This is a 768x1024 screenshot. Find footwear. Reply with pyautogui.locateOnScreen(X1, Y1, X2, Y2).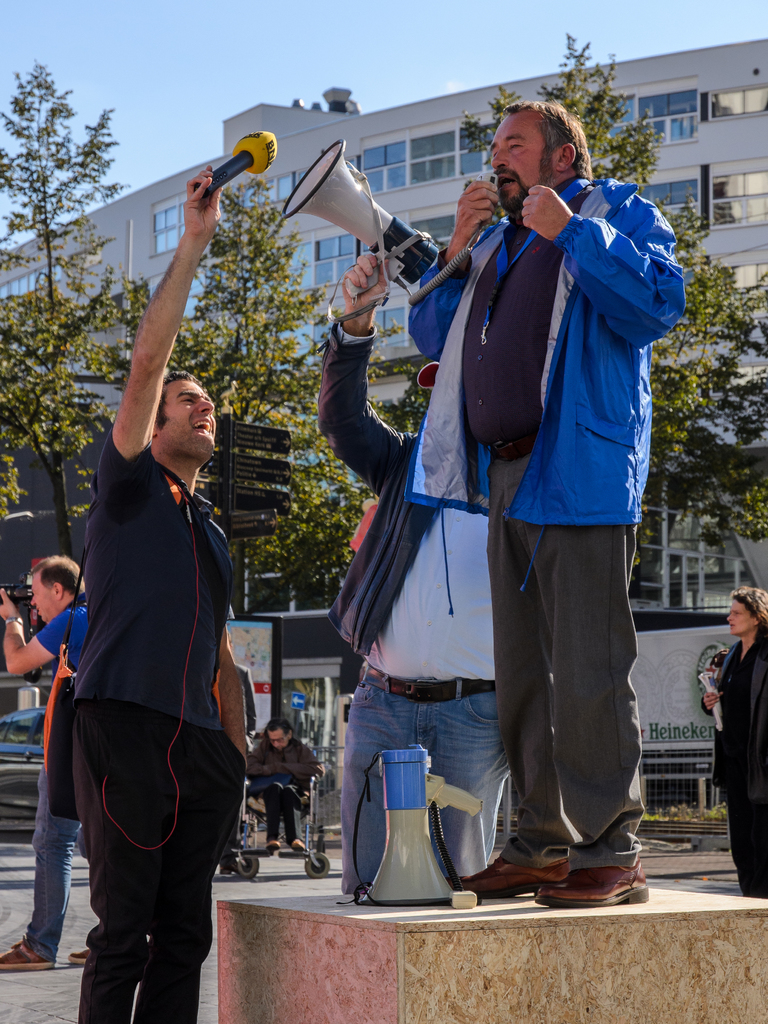
pyautogui.locateOnScreen(63, 942, 86, 961).
